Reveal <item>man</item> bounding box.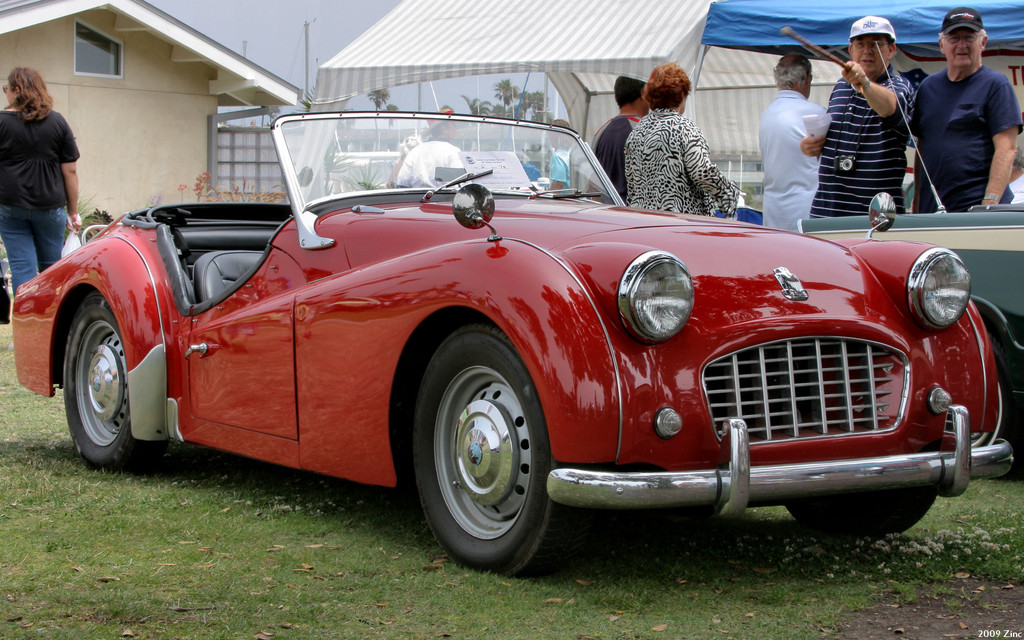
Revealed: (588, 73, 652, 207).
